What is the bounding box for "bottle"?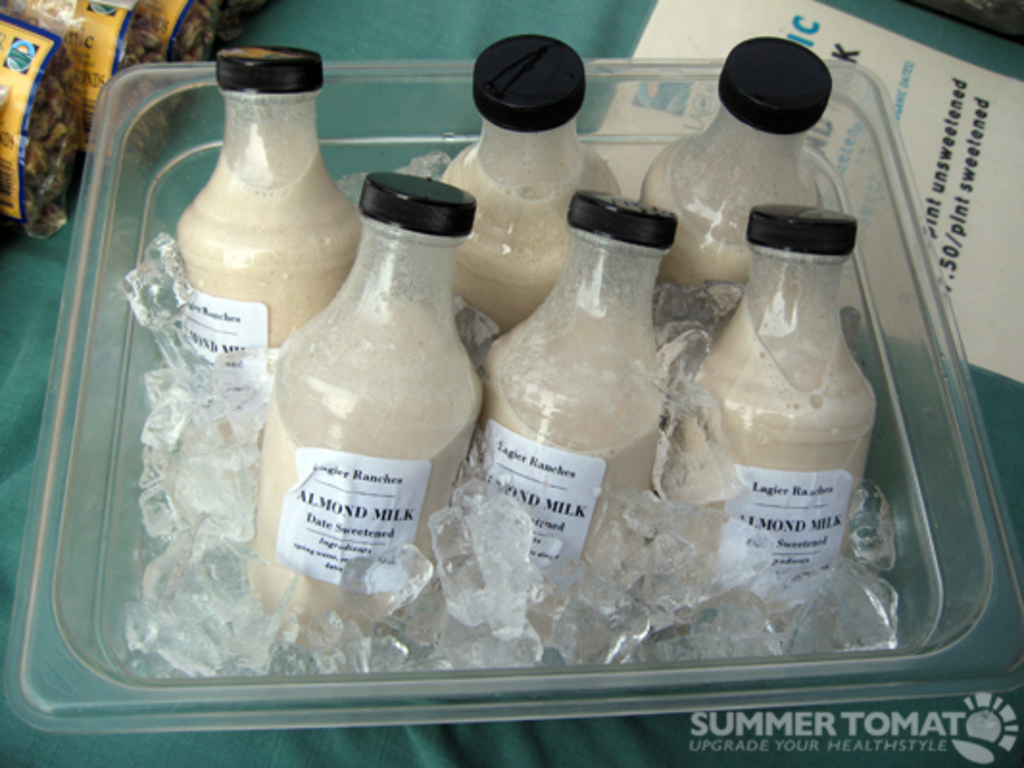
Rect(640, 31, 838, 319).
